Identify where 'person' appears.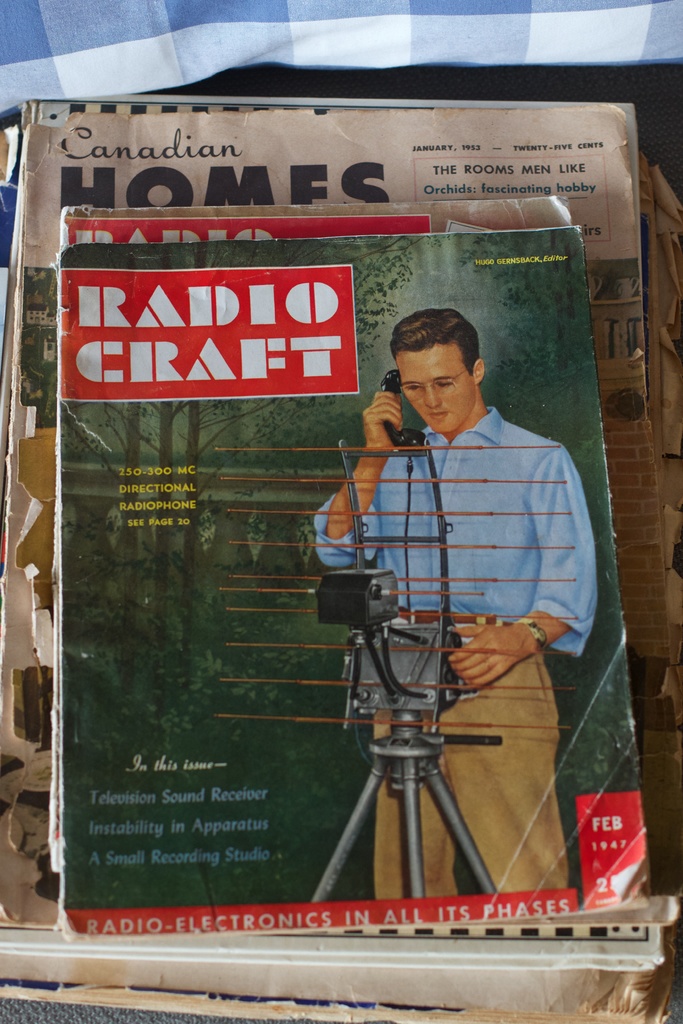
Appears at {"x1": 252, "y1": 212, "x2": 590, "y2": 904}.
